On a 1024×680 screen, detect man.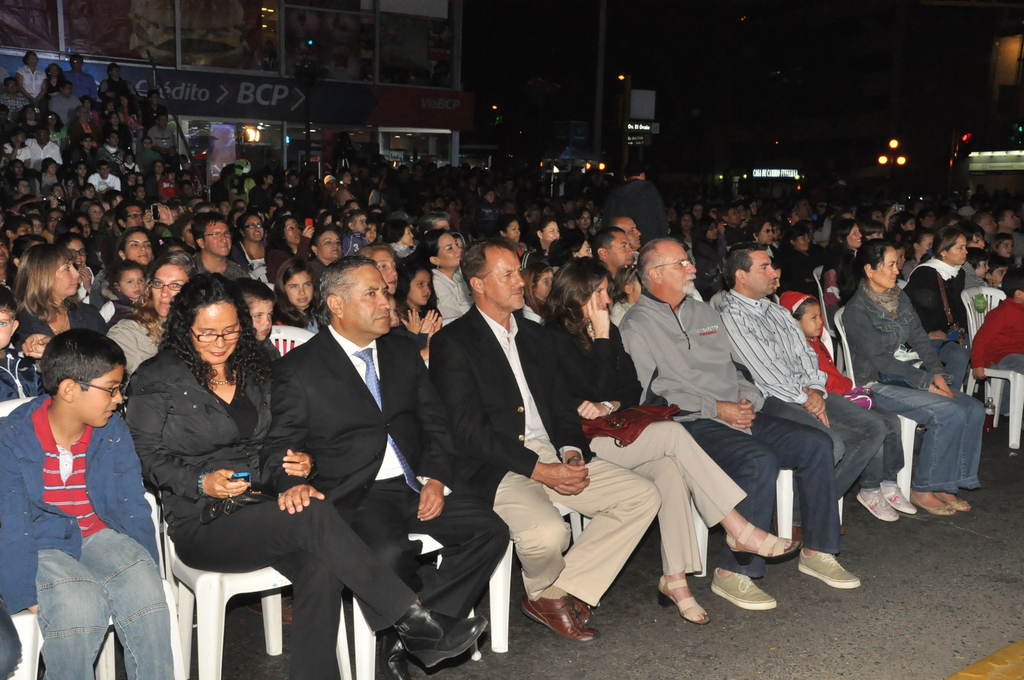
610, 209, 660, 259.
